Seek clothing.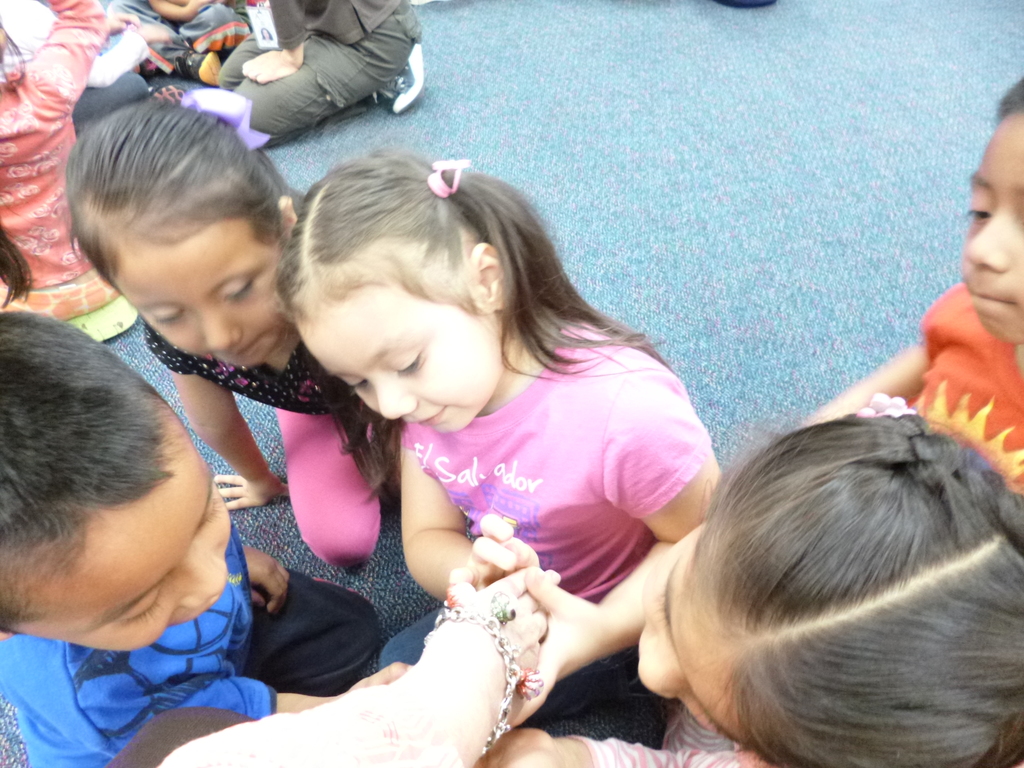
913:284:1023:492.
